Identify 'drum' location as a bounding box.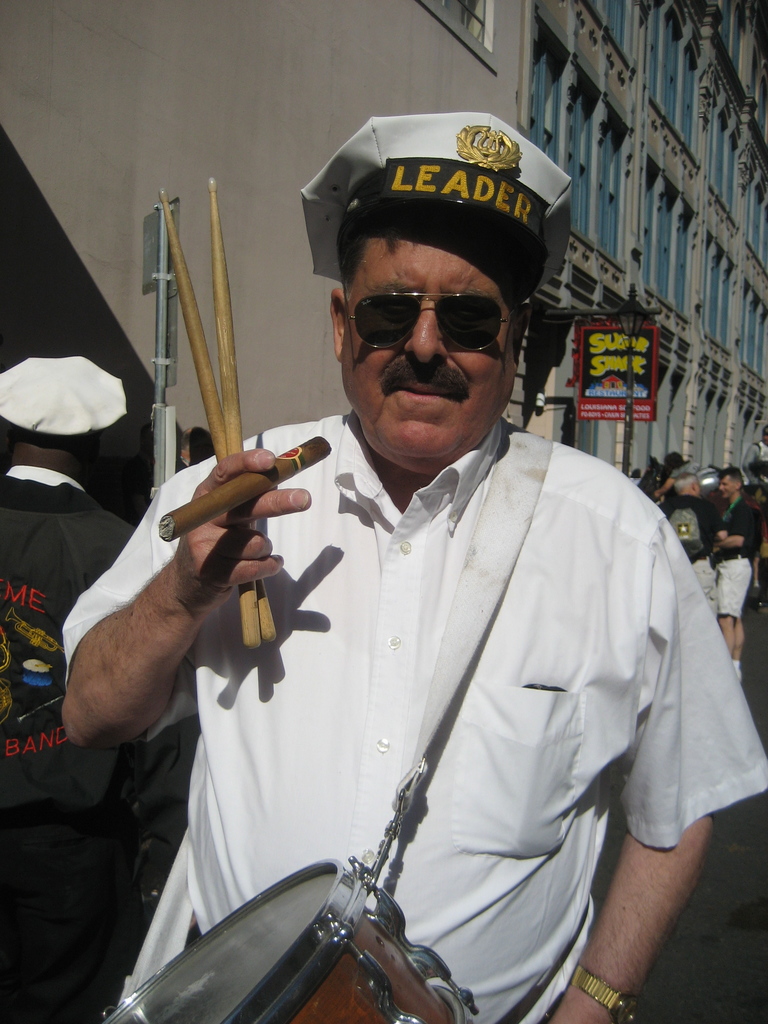
x1=95 y1=860 x2=499 y2=1023.
